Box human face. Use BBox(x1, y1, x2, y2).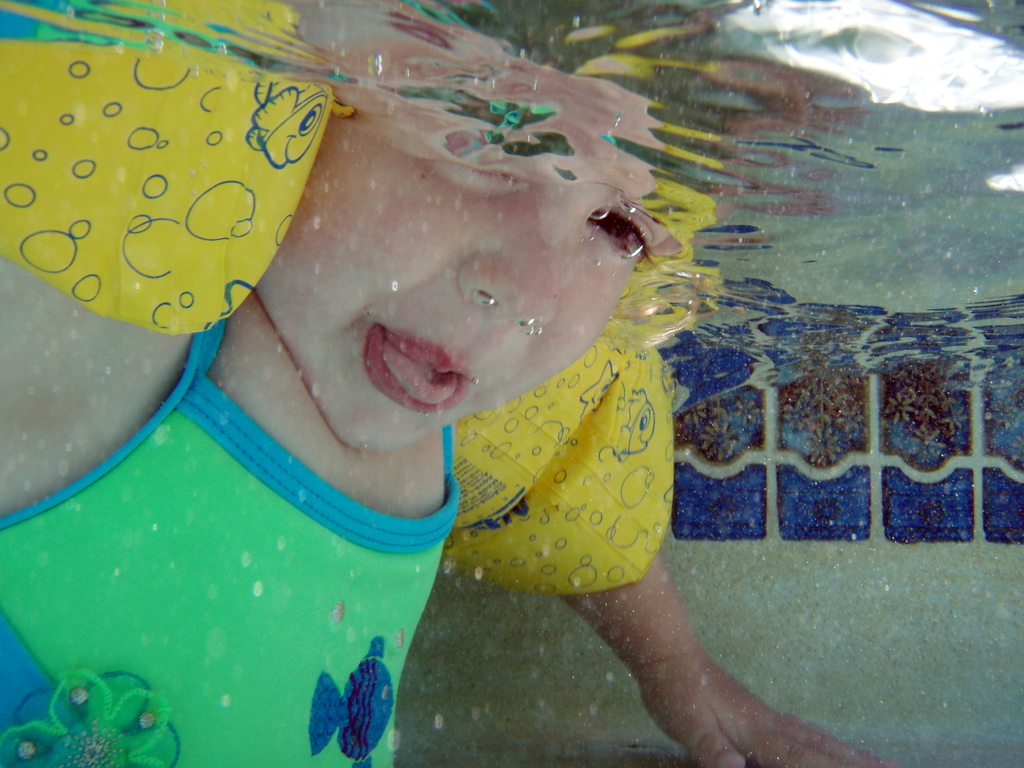
BBox(253, 110, 668, 453).
